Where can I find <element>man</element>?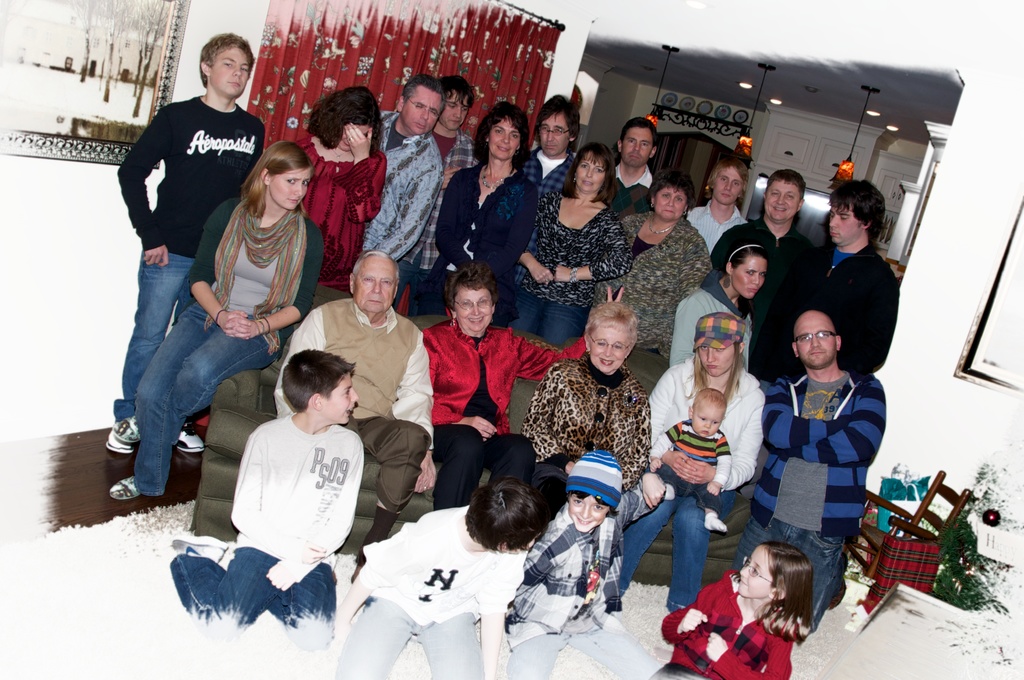
You can find it at 264,254,439,553.
